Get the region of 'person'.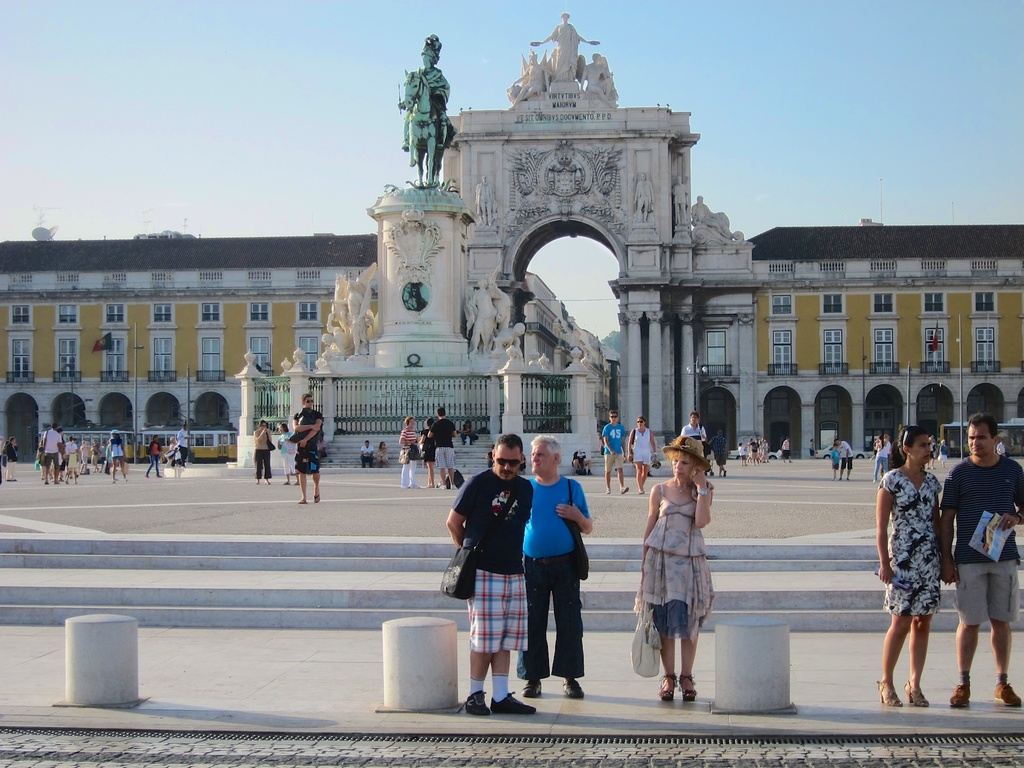
BBox(374, 439, 391, 463).
